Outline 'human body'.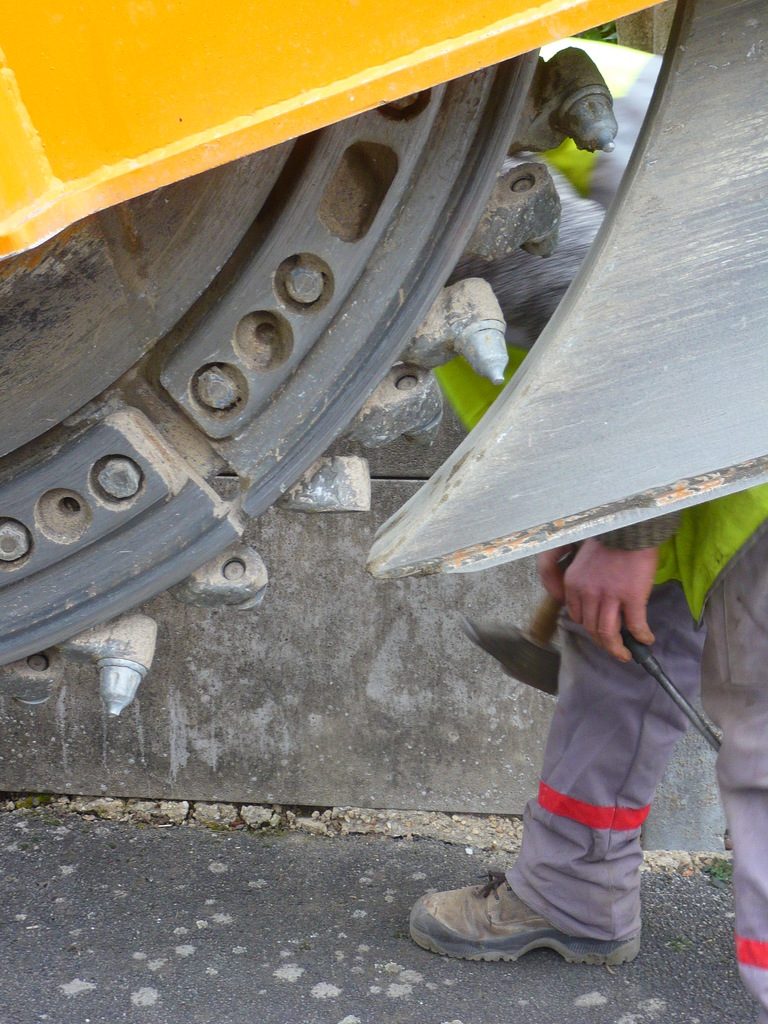
Outline: <region>408, 53, 767, 1005</region>.
